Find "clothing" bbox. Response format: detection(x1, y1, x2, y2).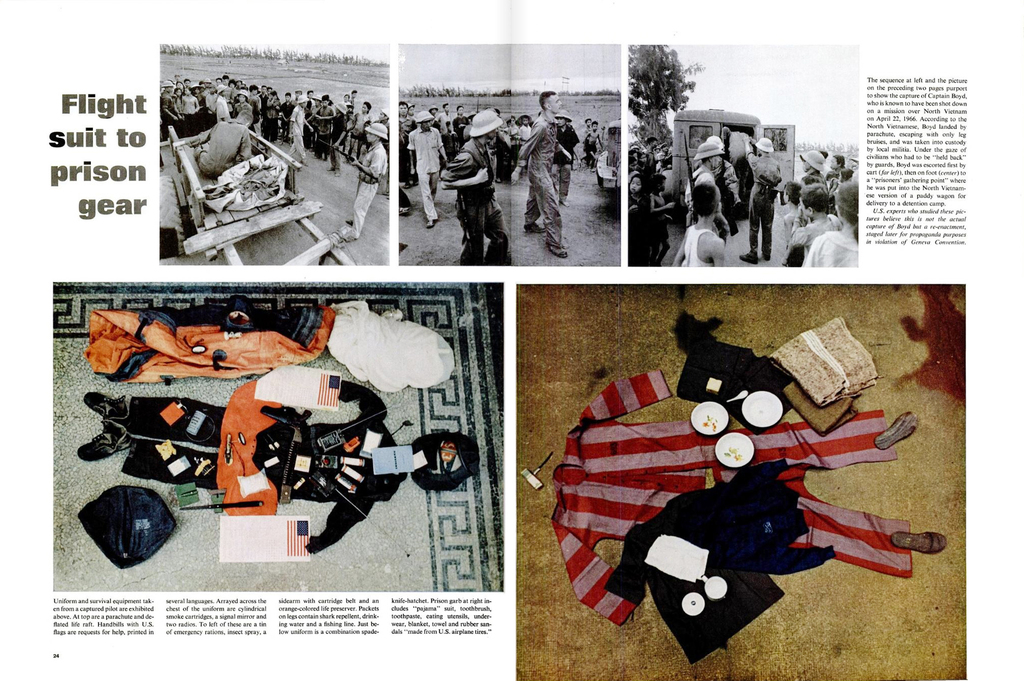
detection(682, 221, 721, 275).
